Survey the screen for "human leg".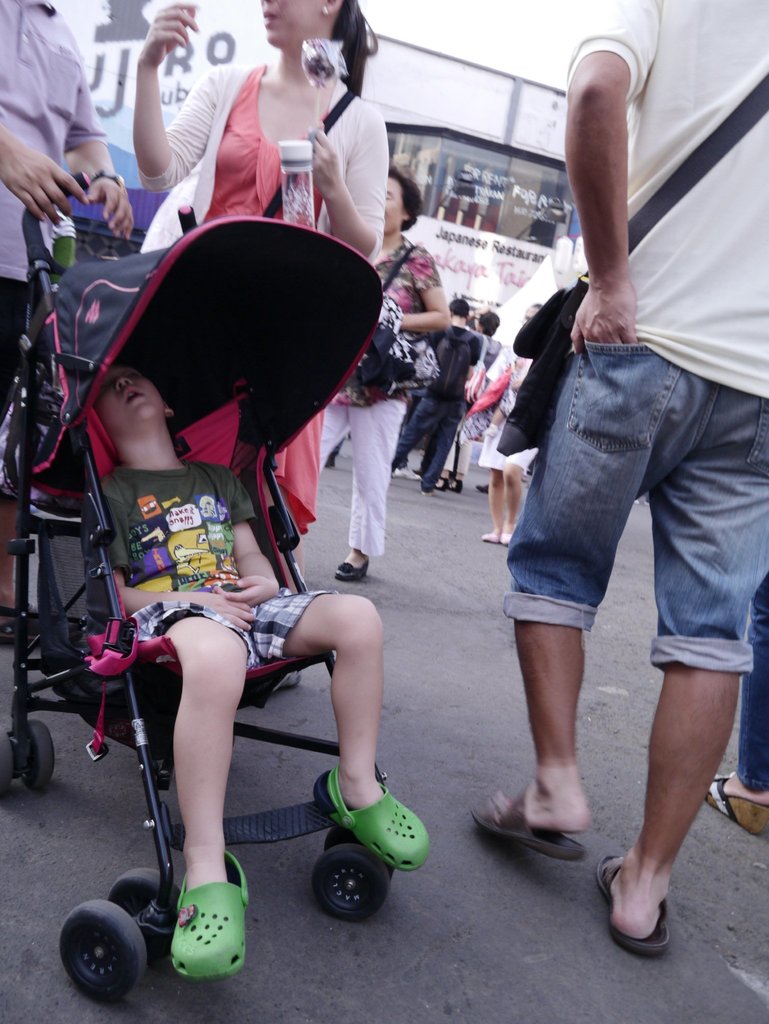
Survey found: BBox(331, 399, 408, 581).
